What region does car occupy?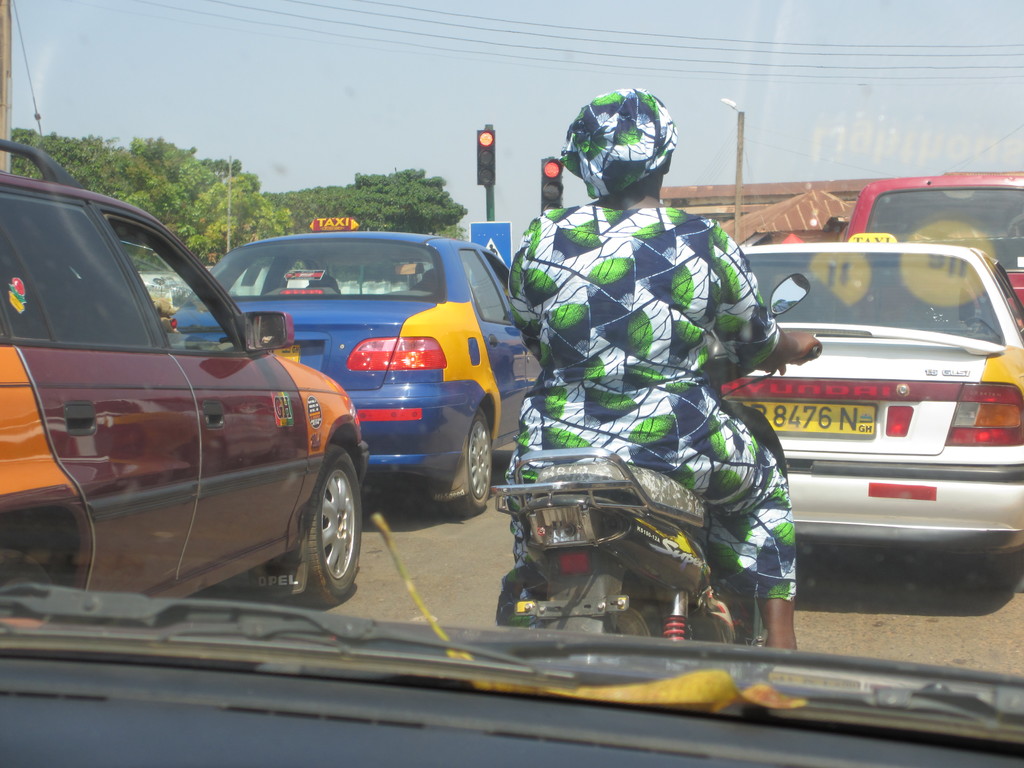
<box>840,167,1023,306</box>.
